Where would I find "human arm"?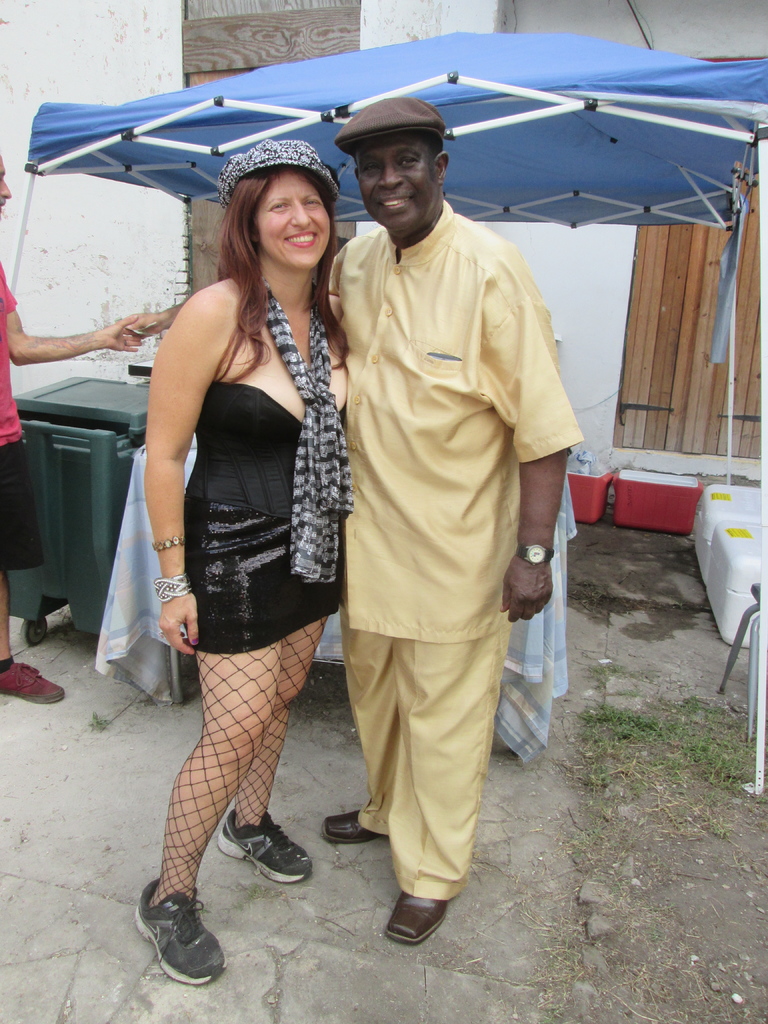
At [left=124, top=296, right=188, bottom=349].
